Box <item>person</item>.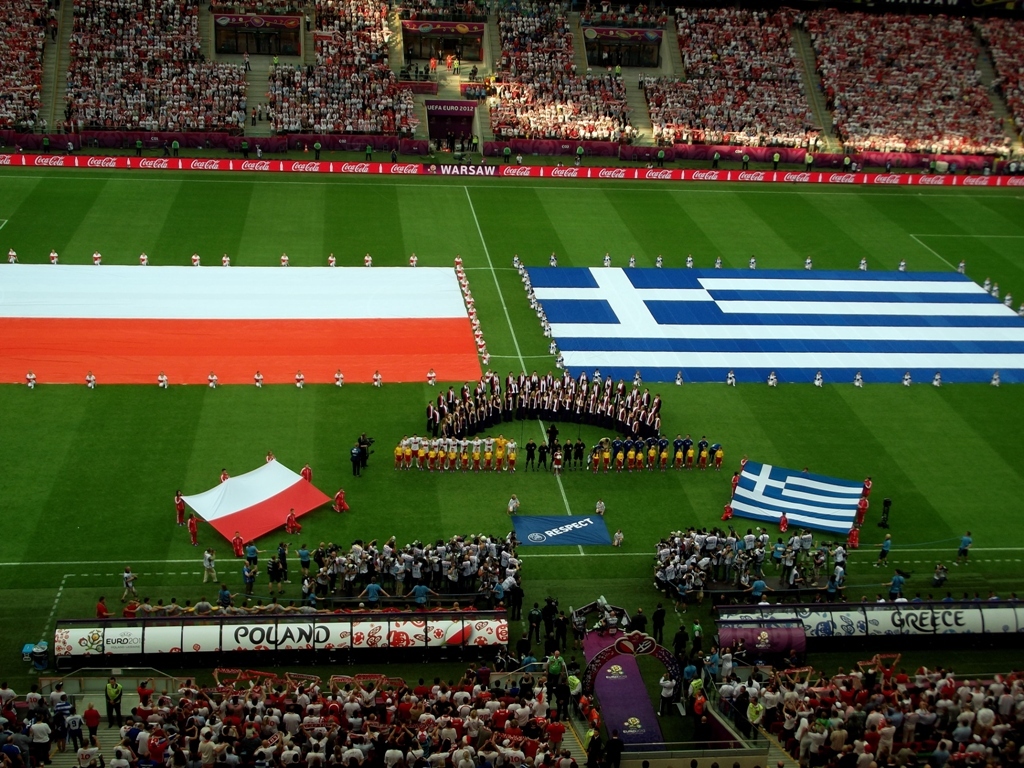
bbox=[841, 524, 859, 552].
